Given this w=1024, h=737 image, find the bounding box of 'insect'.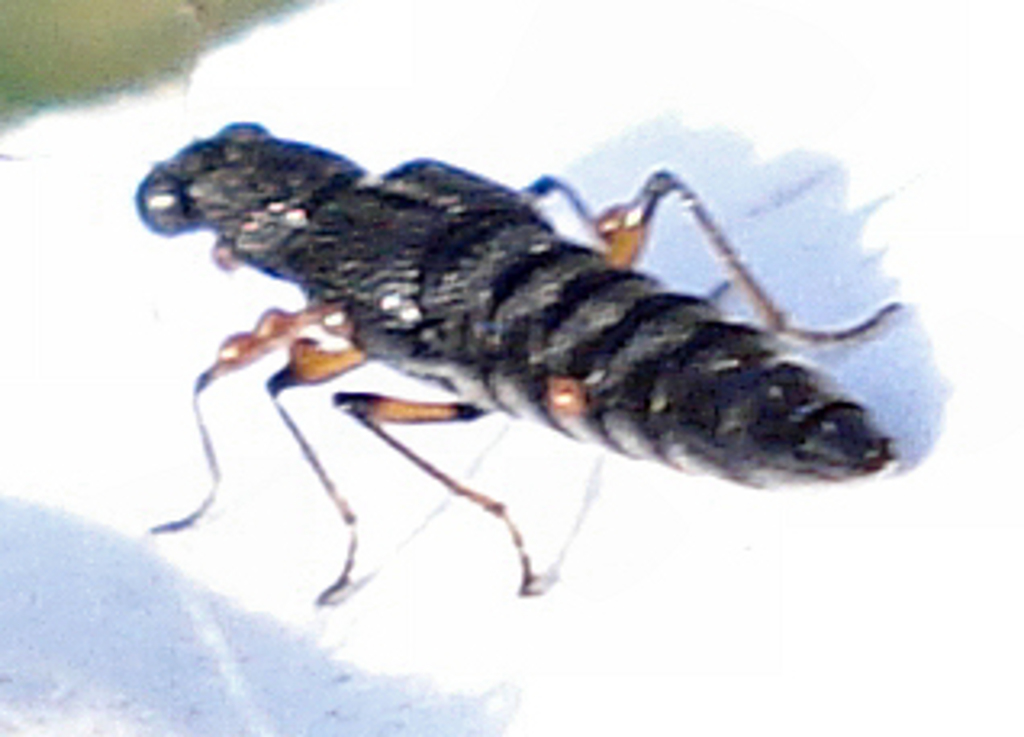
(x1=132, y1=122, x2=902, y2=605).
